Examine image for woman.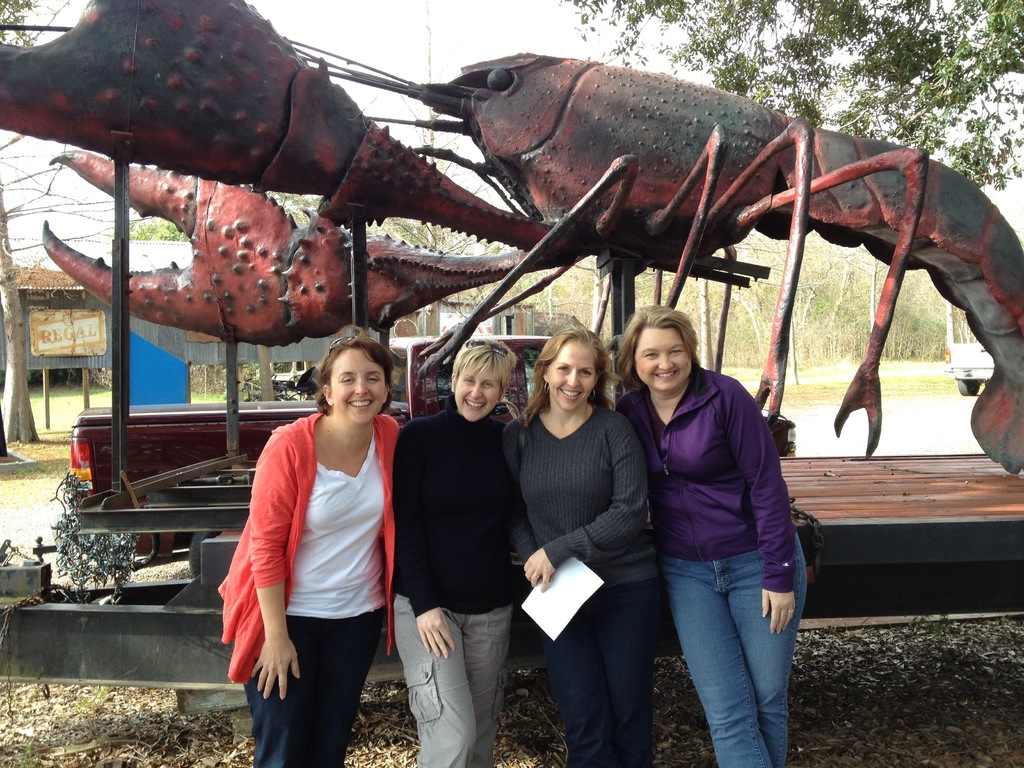
Examination result: (x1=392, y1=336, x2=516, y2=767).
